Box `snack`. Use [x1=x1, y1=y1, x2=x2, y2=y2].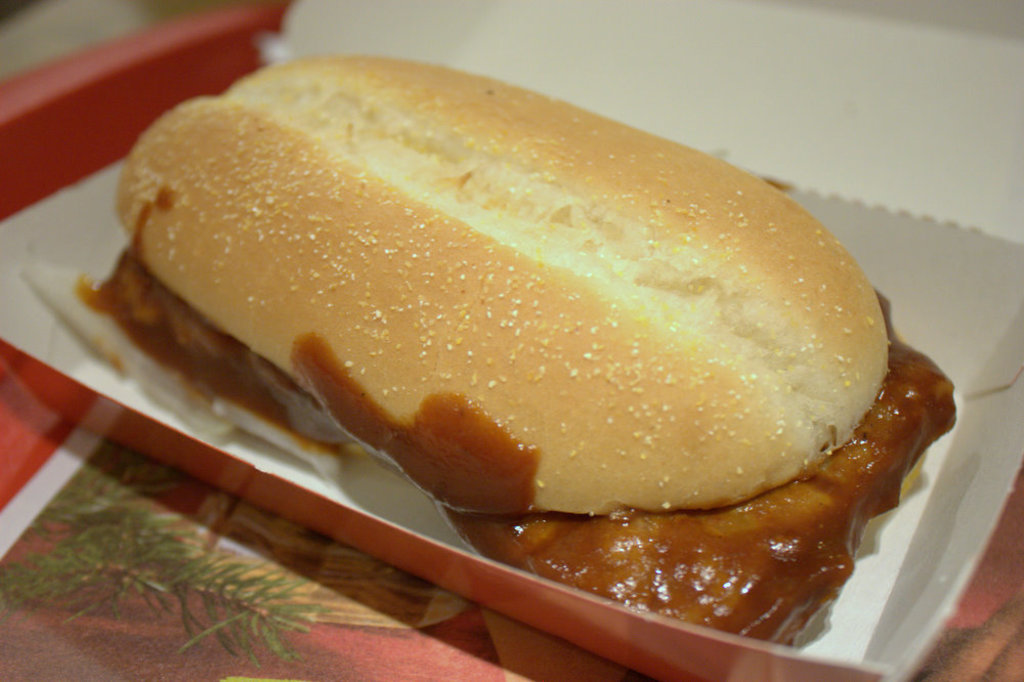
[x1=83, y1=36, x2=883, y2=545].
